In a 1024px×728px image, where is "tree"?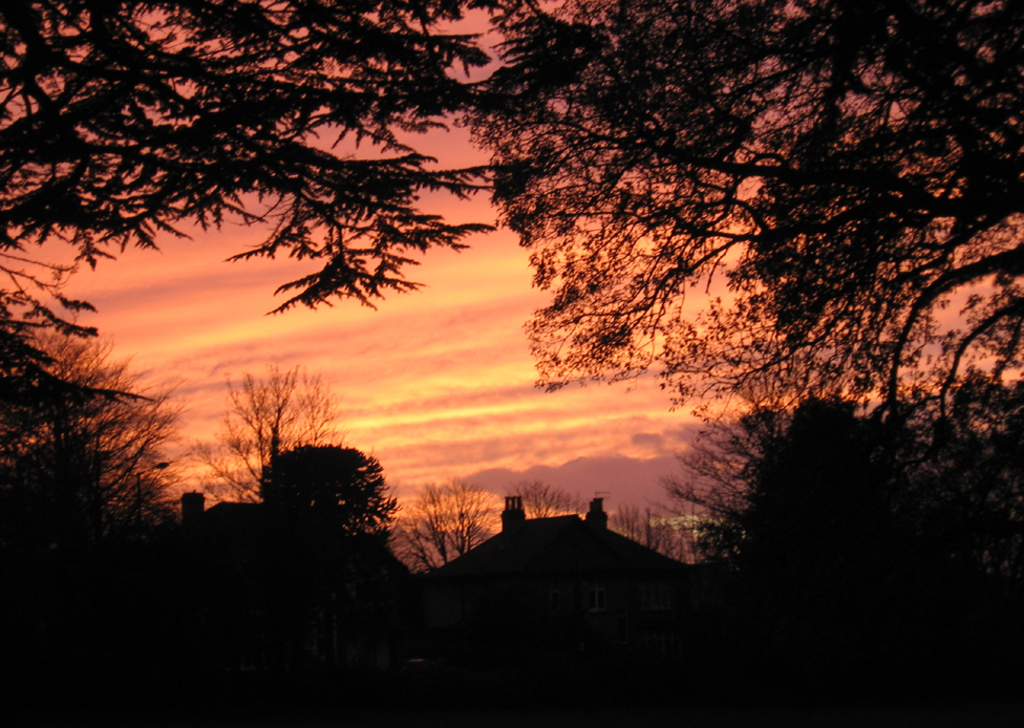
174, 356, 349, 515.
